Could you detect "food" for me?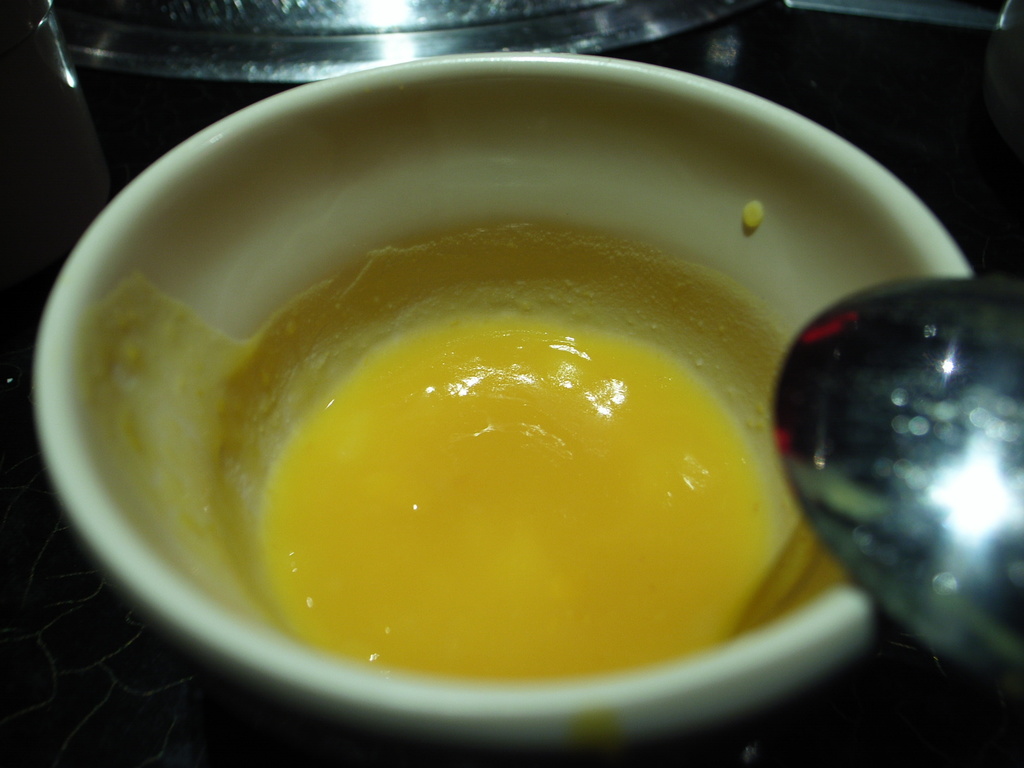
Detection result: x1=57, y1=223, x2=807, y2=575.
